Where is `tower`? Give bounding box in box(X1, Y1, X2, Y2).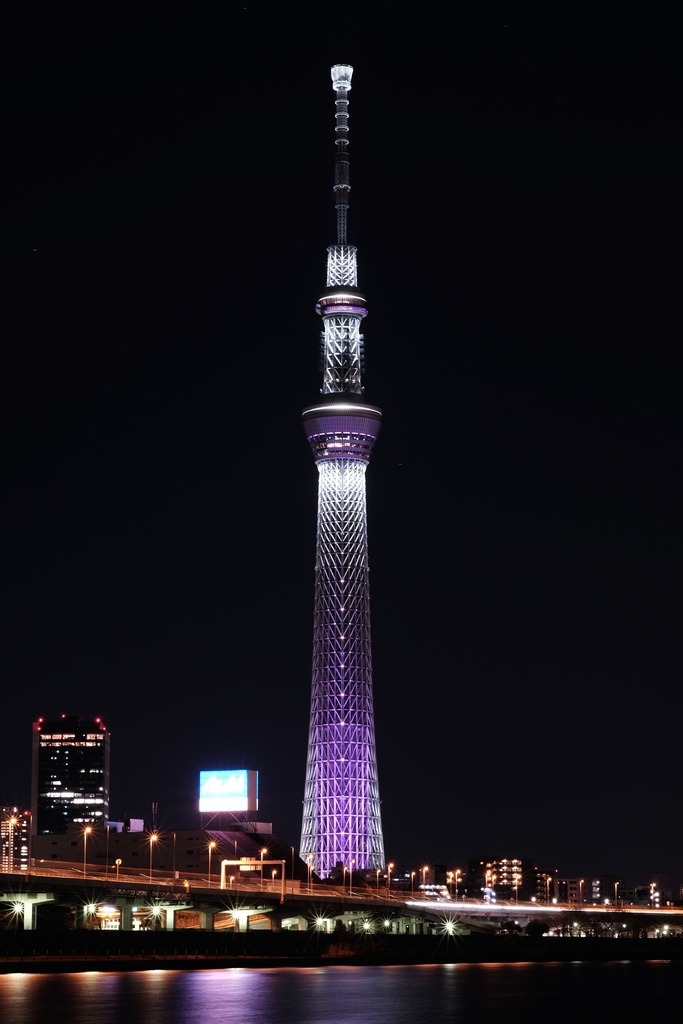
box(293, 65, 384, 883).
